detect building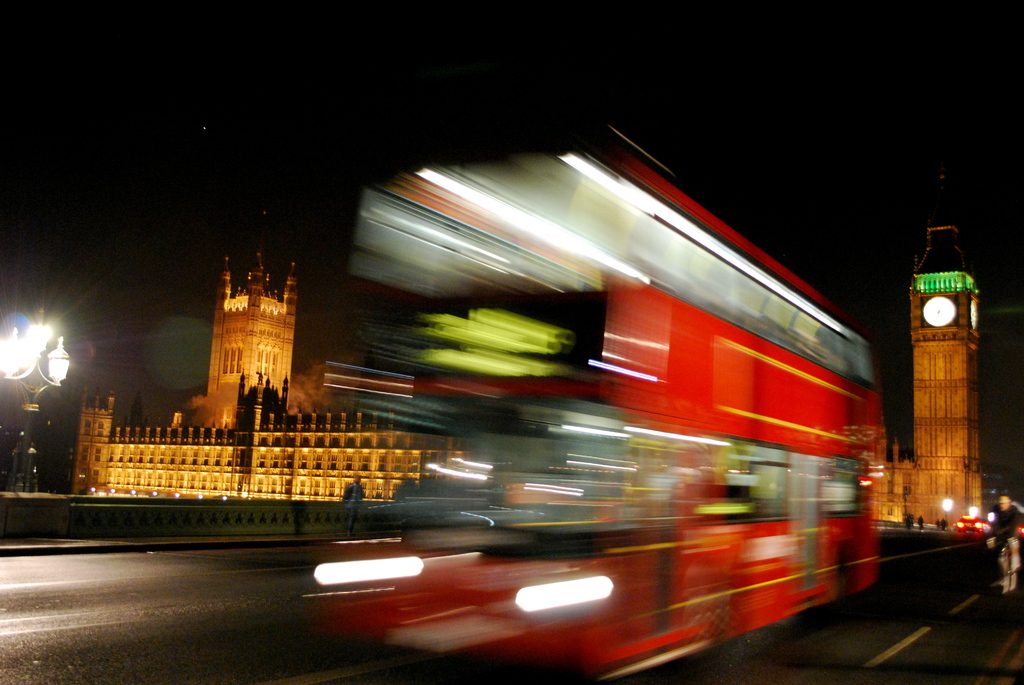
{"x1": 65, "y1": 211, "x2": 472, "y2": 505}
